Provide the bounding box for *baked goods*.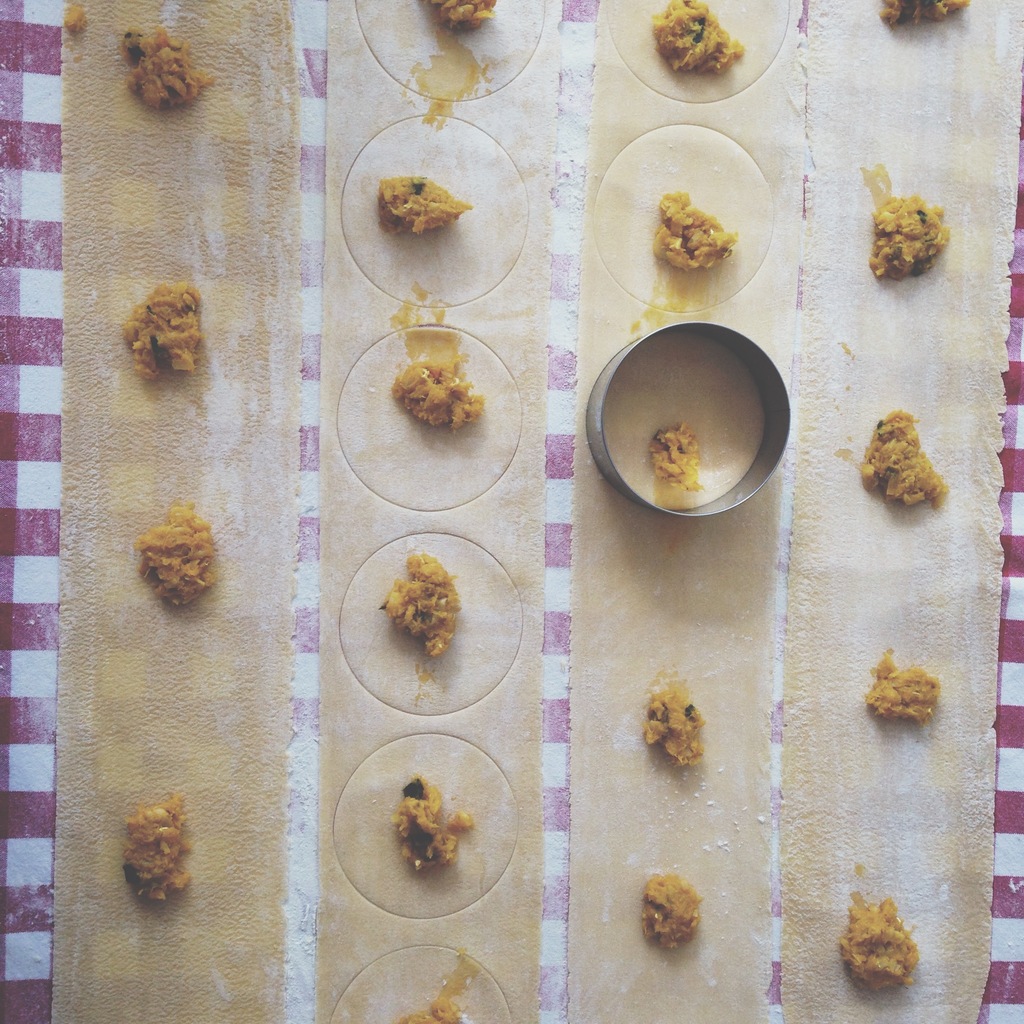
x1=420 y1=0 x2=495 y2=35.
